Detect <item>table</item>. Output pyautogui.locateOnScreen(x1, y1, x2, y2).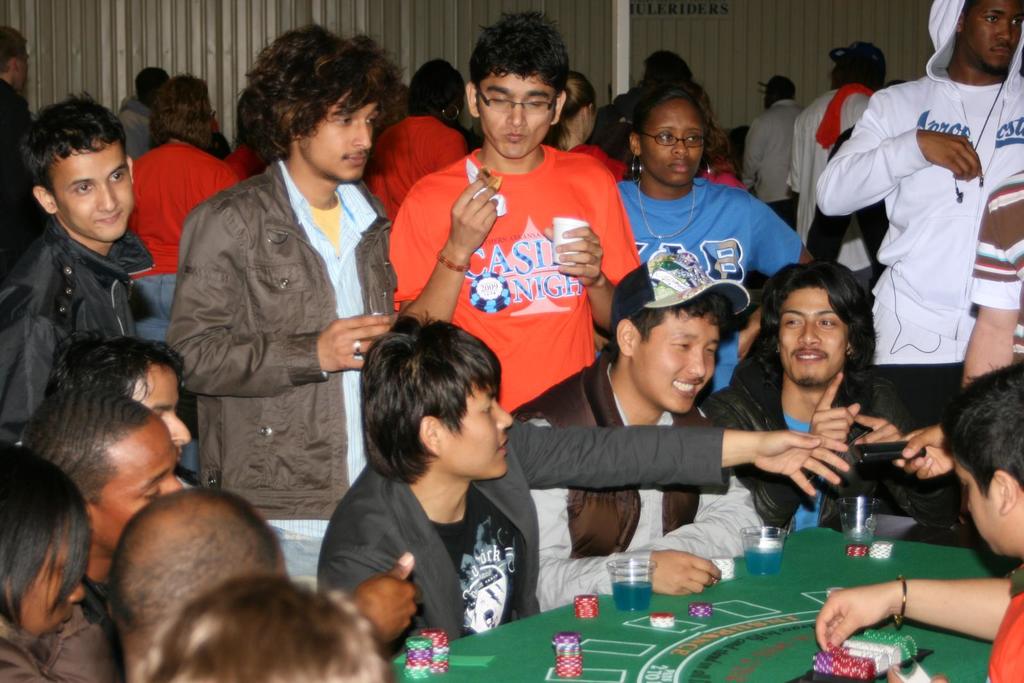
pyautogui.locateOnScreen(431, 514, 1014, 673).
